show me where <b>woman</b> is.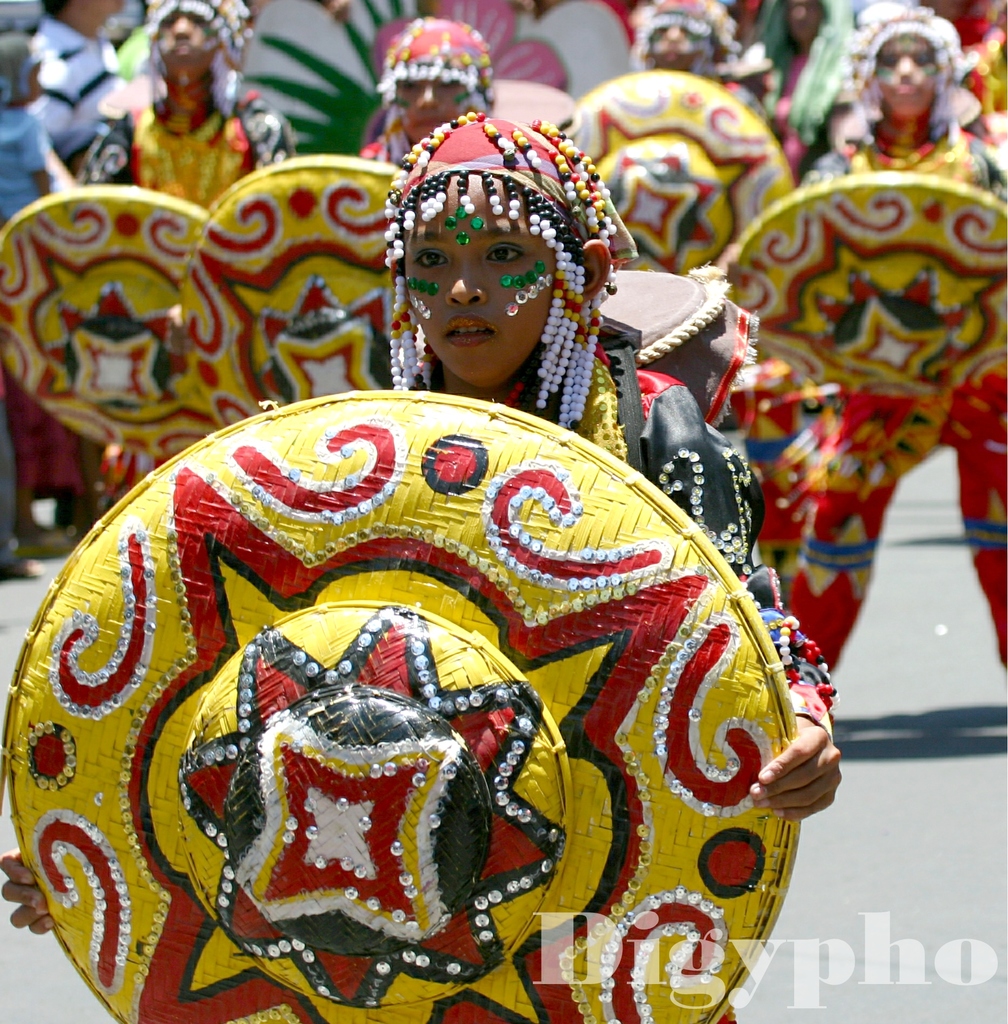
<b>woman</b> is at 758/4/1007/673.
